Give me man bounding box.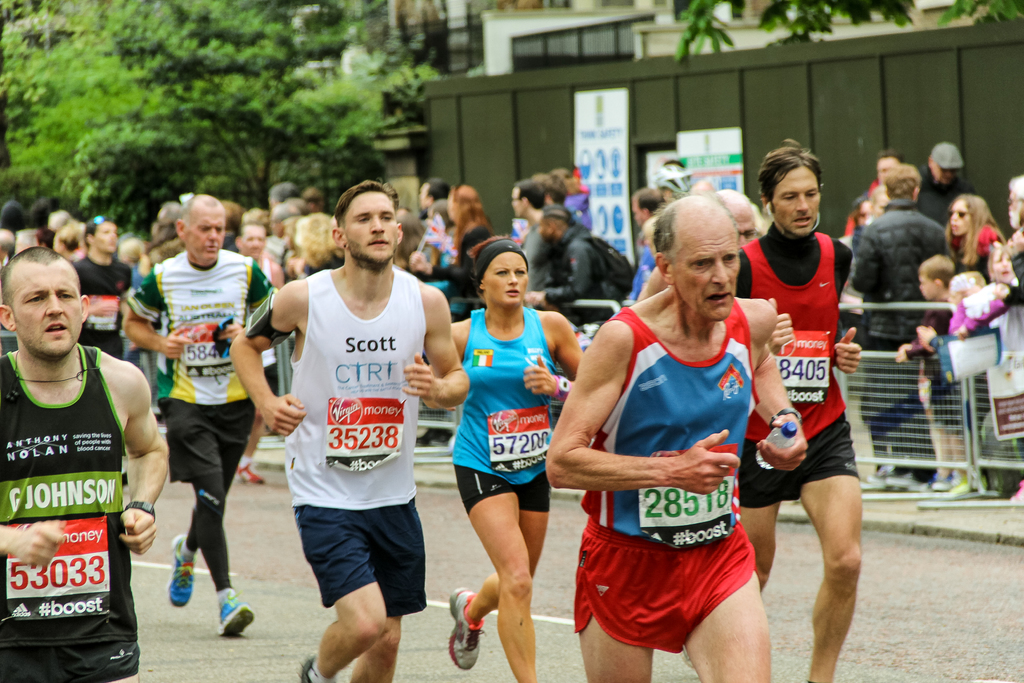
left=502, top=177, right=541, bottom=329.
